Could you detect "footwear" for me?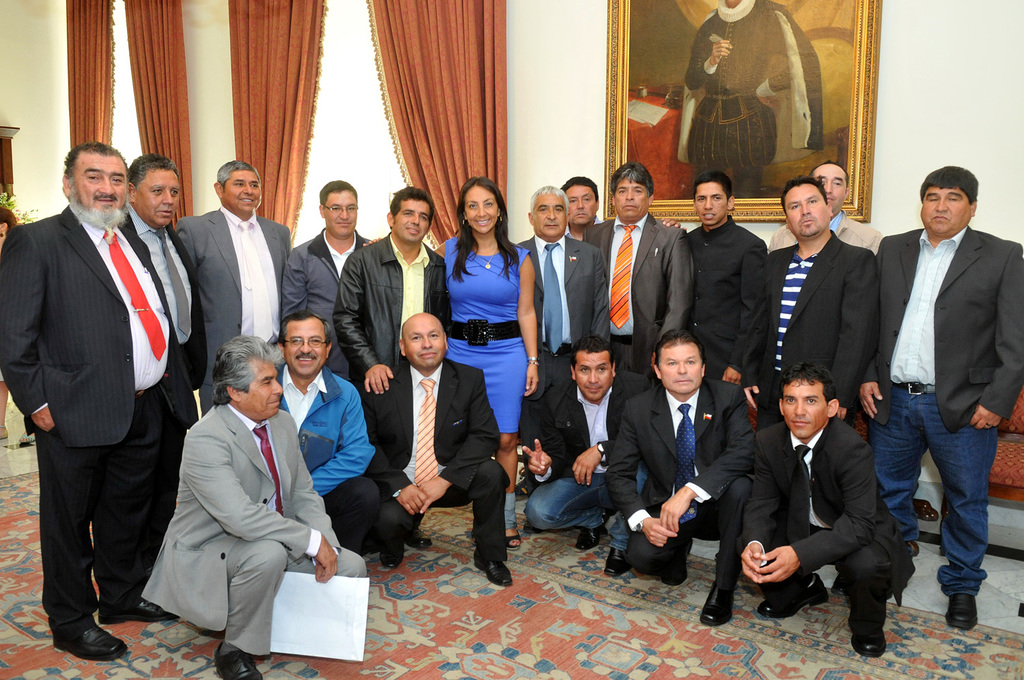
Detection result: 700 561 741 628.
